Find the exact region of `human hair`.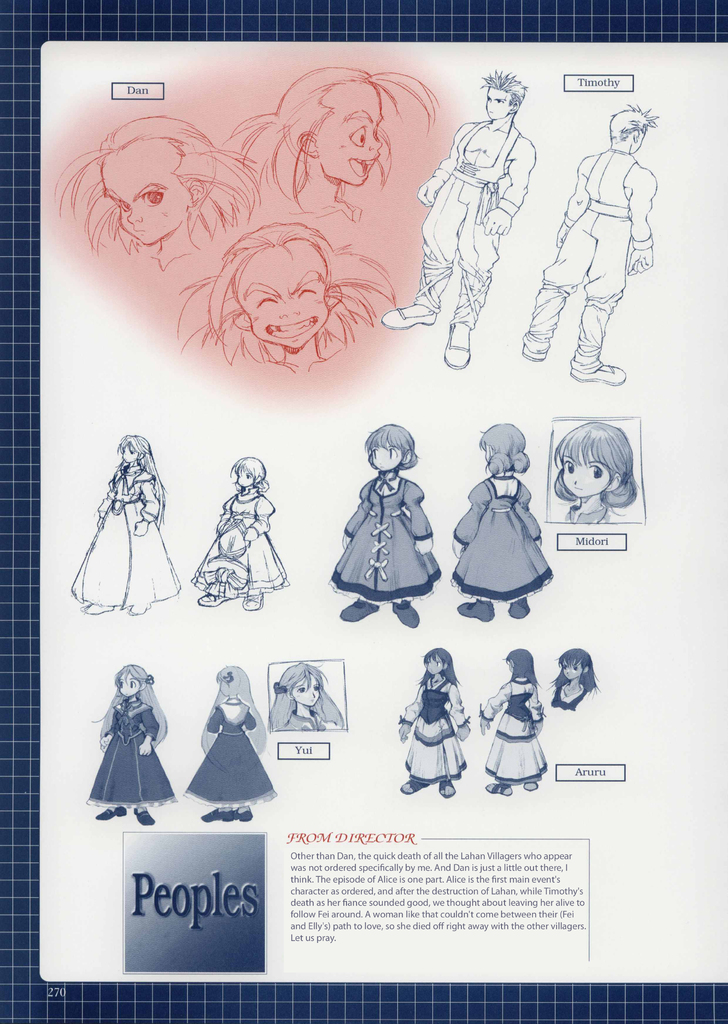
Exact region: pyautogui.locateOnScreen(364, 423, 422, 472).
